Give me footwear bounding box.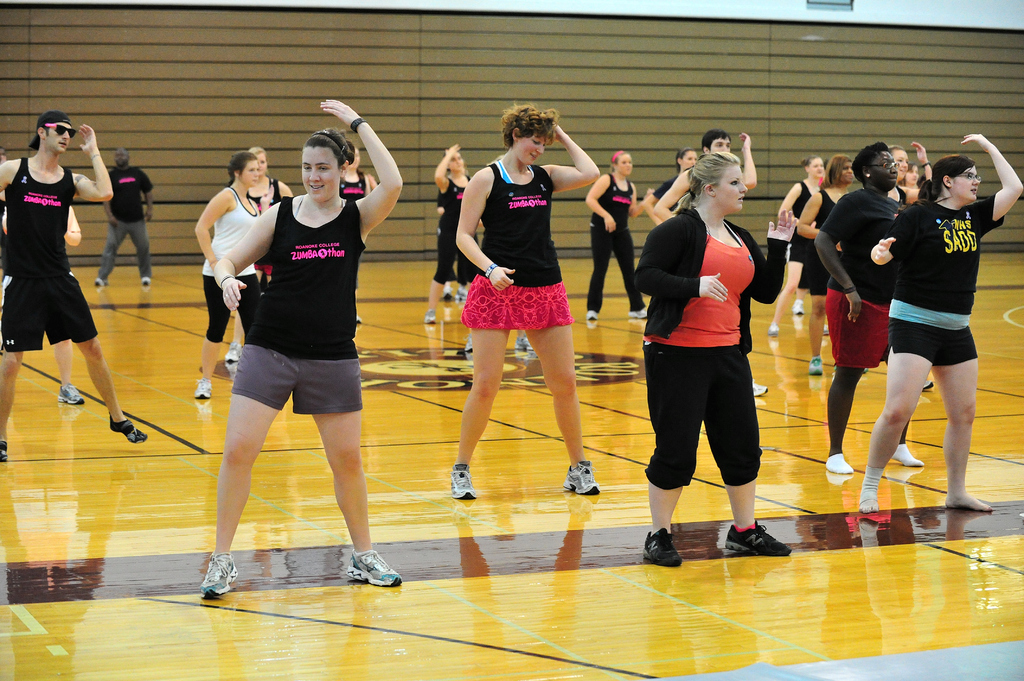
bbox=(454, 286, 470, 303).
